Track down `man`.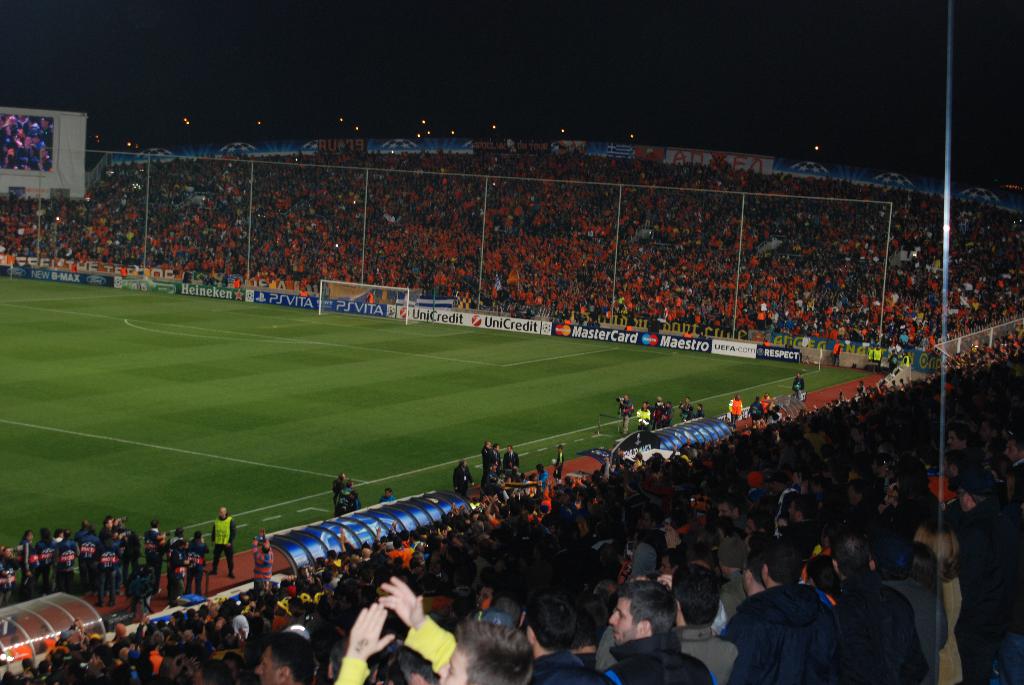
Tracked to 252, 627, 307, 684.
